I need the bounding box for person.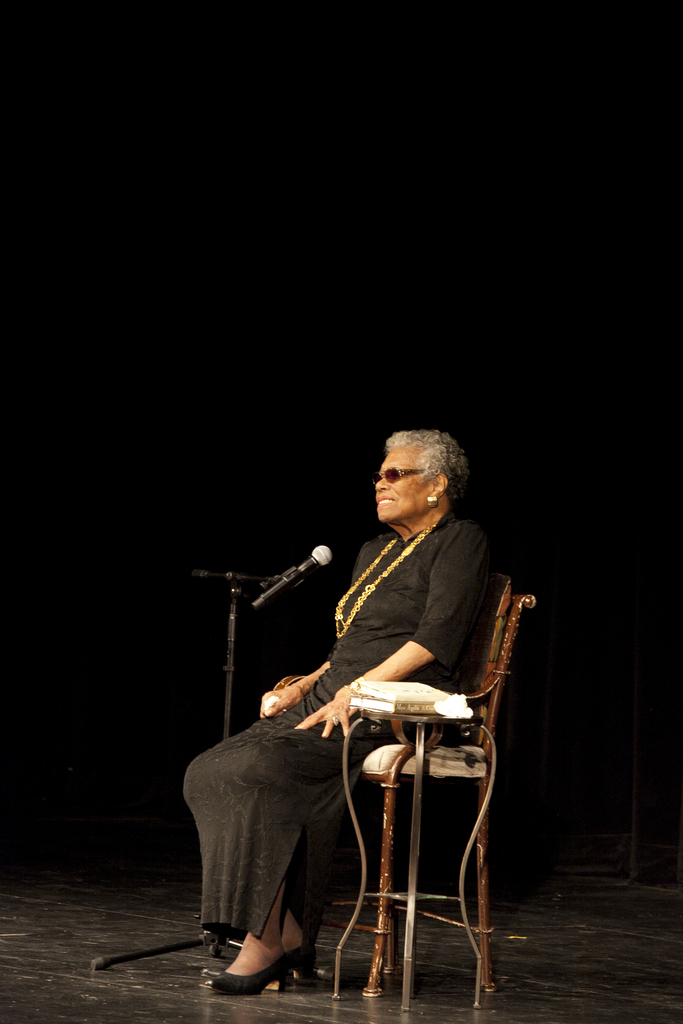
Here it is: 185/434/490/995.
